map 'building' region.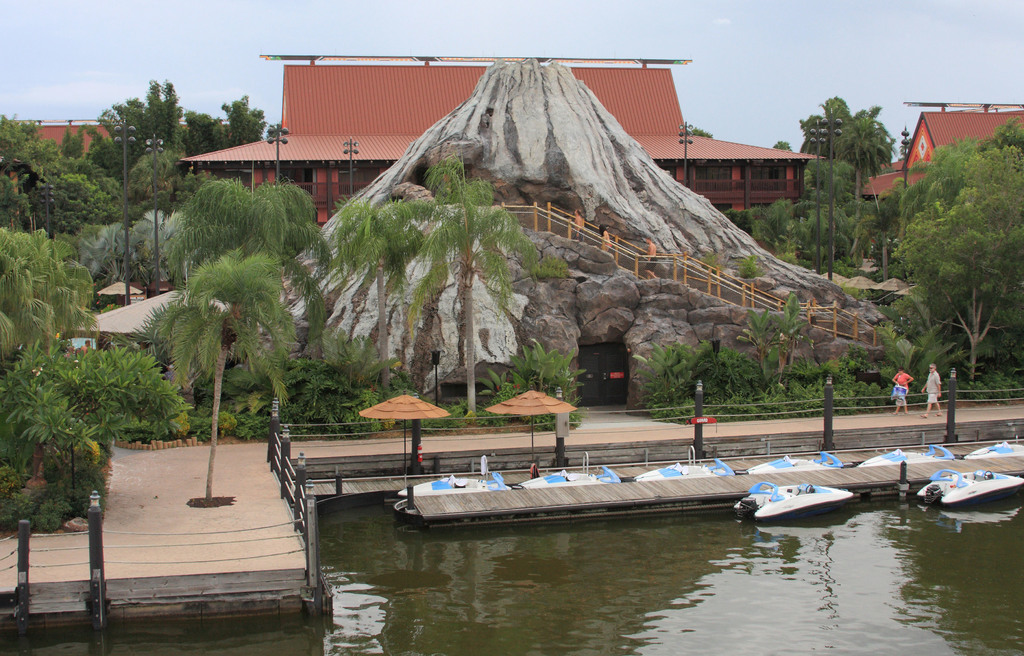
Mapped to 176/58/827/253.
